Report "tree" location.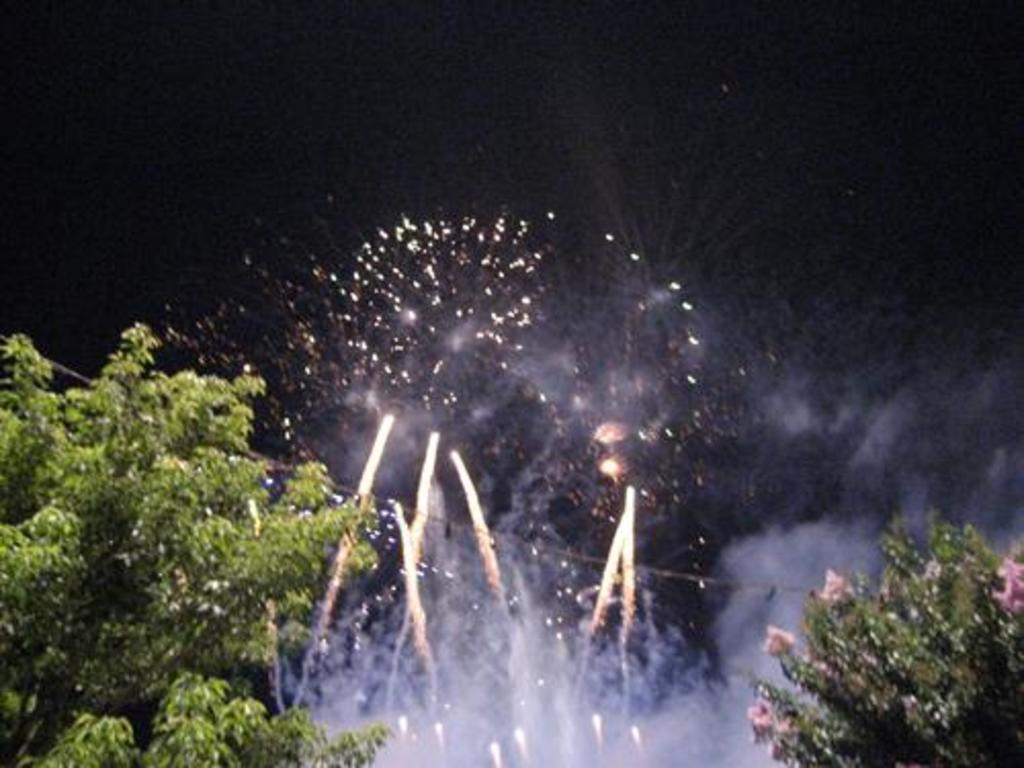
Report: <box>16,281,342,725</box>.
